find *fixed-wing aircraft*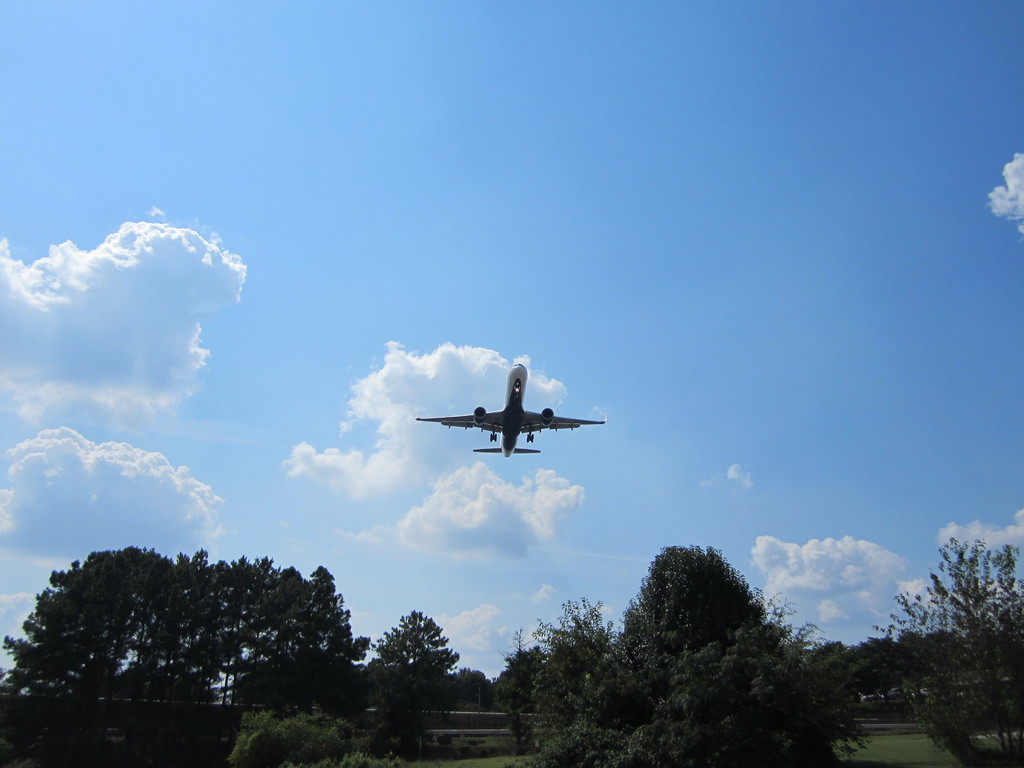
417,362,606,452
